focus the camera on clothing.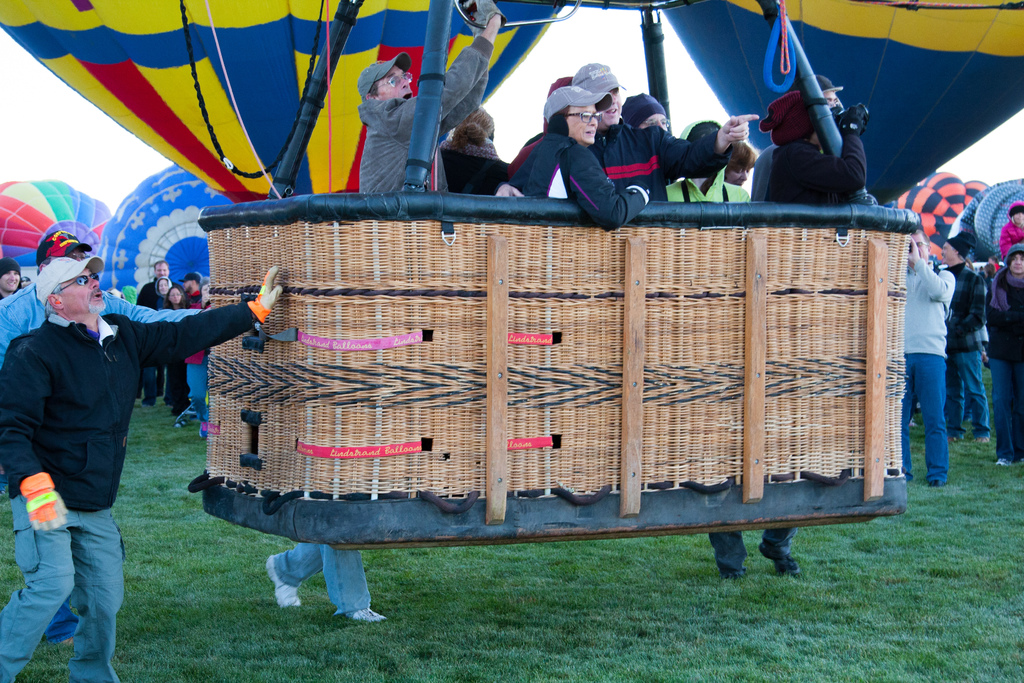
Focus region: (left=669, top=111, right=751, bottom=209).
